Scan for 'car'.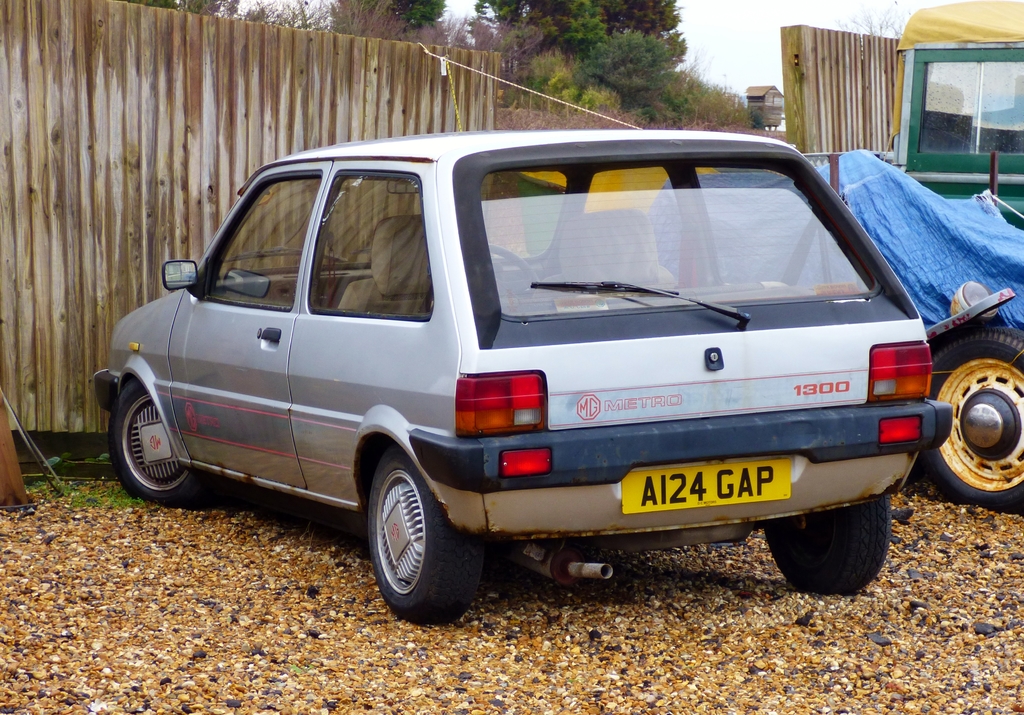
Scan result: 100, 124, 947, 625.
